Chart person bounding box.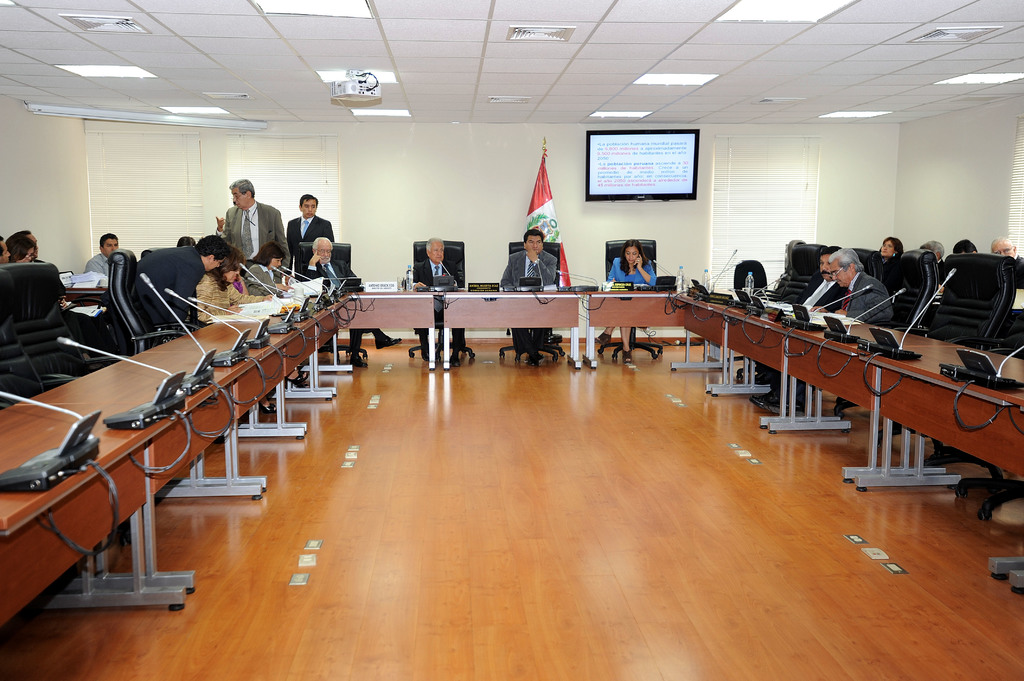
Charted: pyautogui.locateOnScreen(604, 239, 659, 360).
